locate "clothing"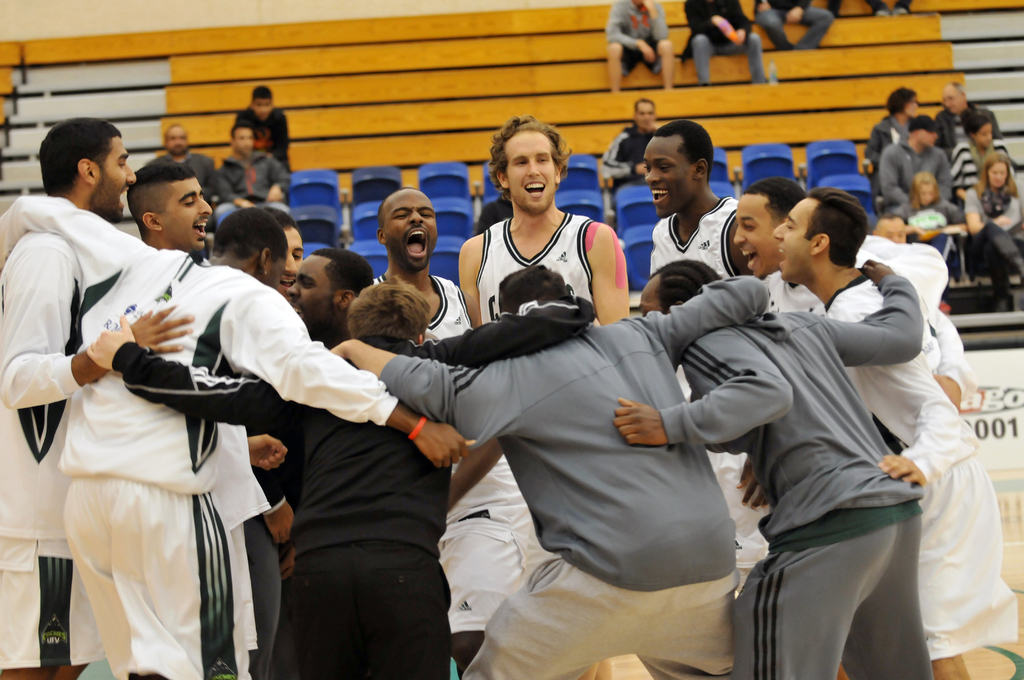
[left=756, top=274, right=824, bottom=312]
